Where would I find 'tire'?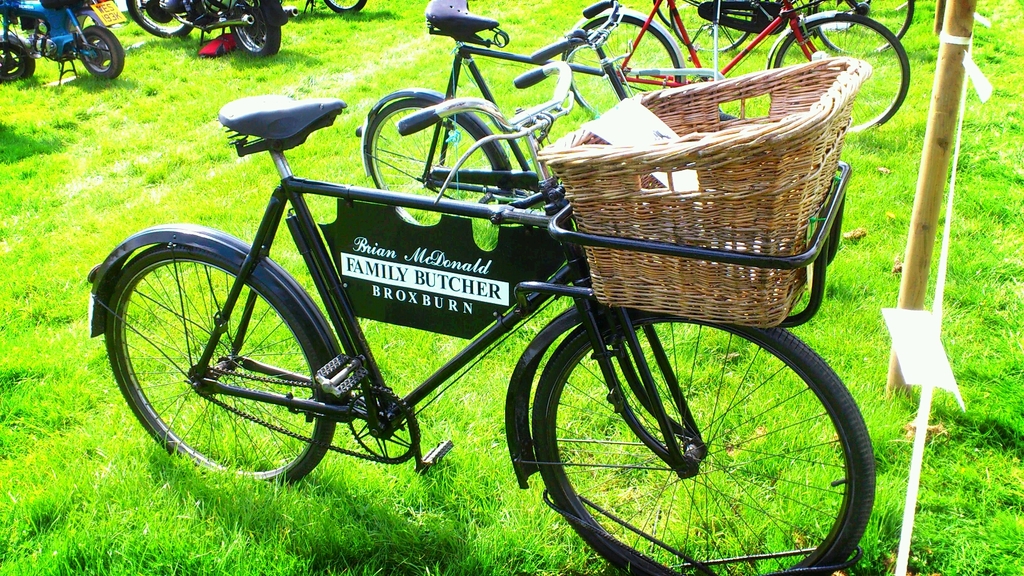
At 226/0/284/54.
